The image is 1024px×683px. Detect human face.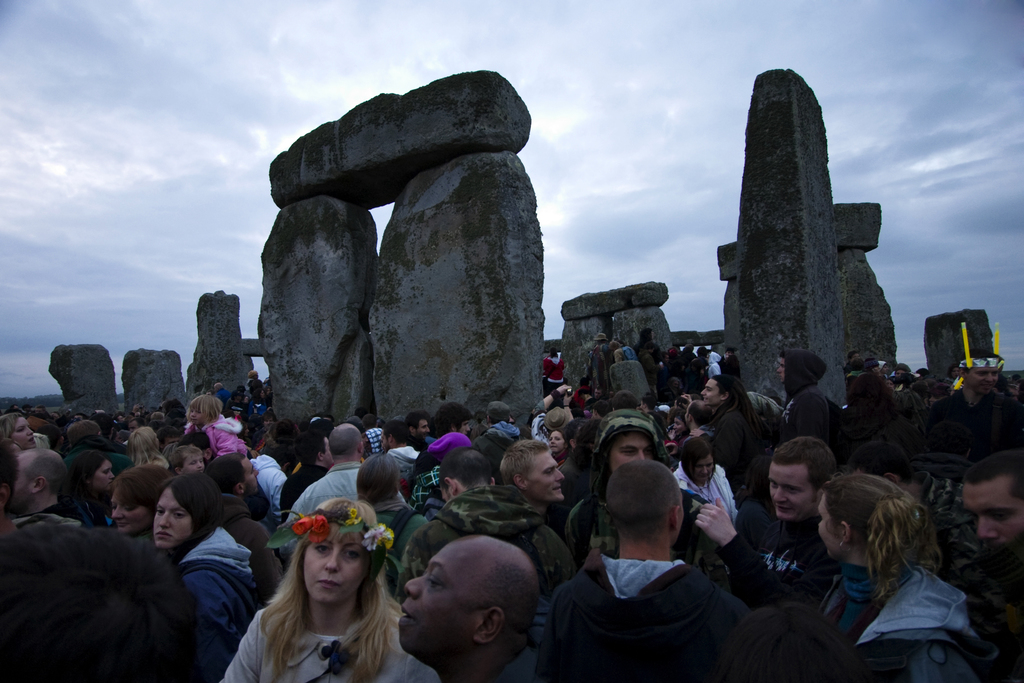
Detection: <region>189, 454, 202, 468</region>.
